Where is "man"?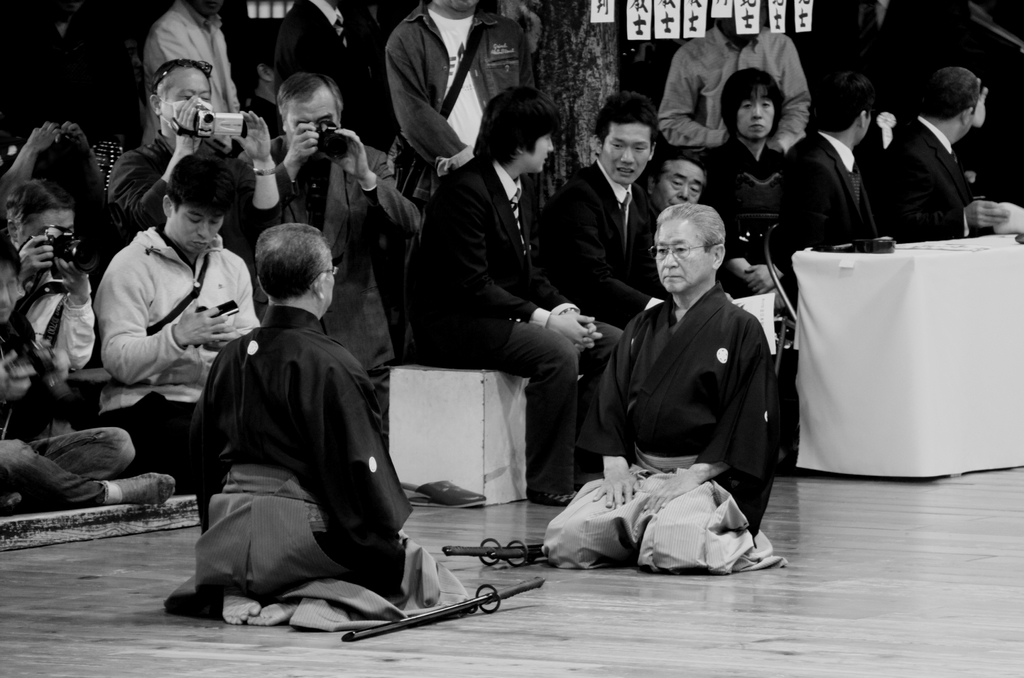
94,155,262,490.
